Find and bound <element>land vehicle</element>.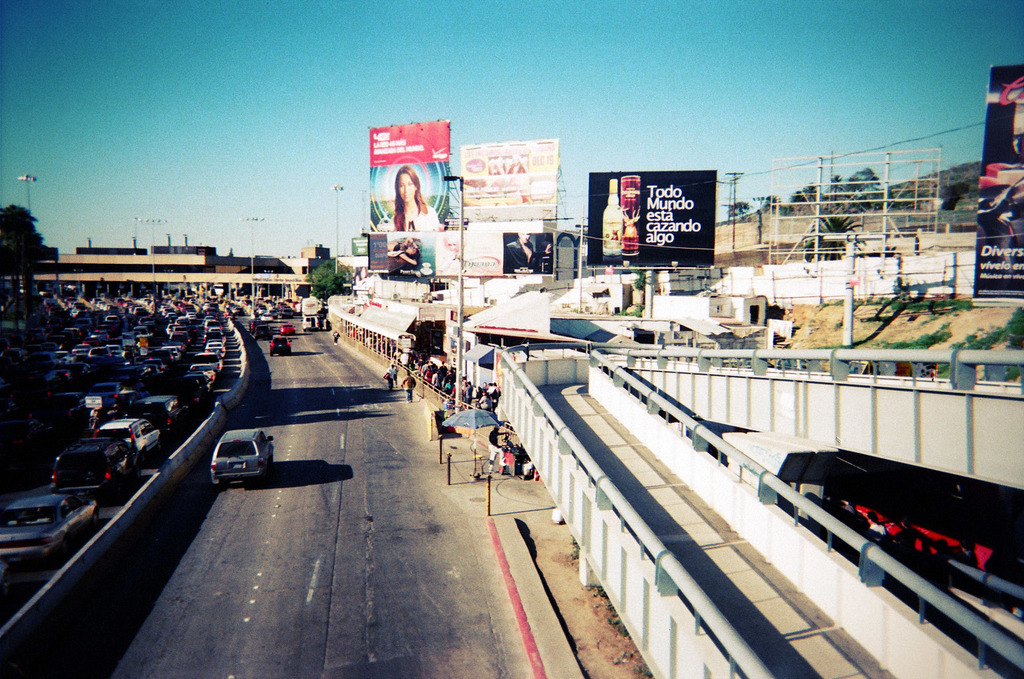
Bound: 198/430/281/499.
